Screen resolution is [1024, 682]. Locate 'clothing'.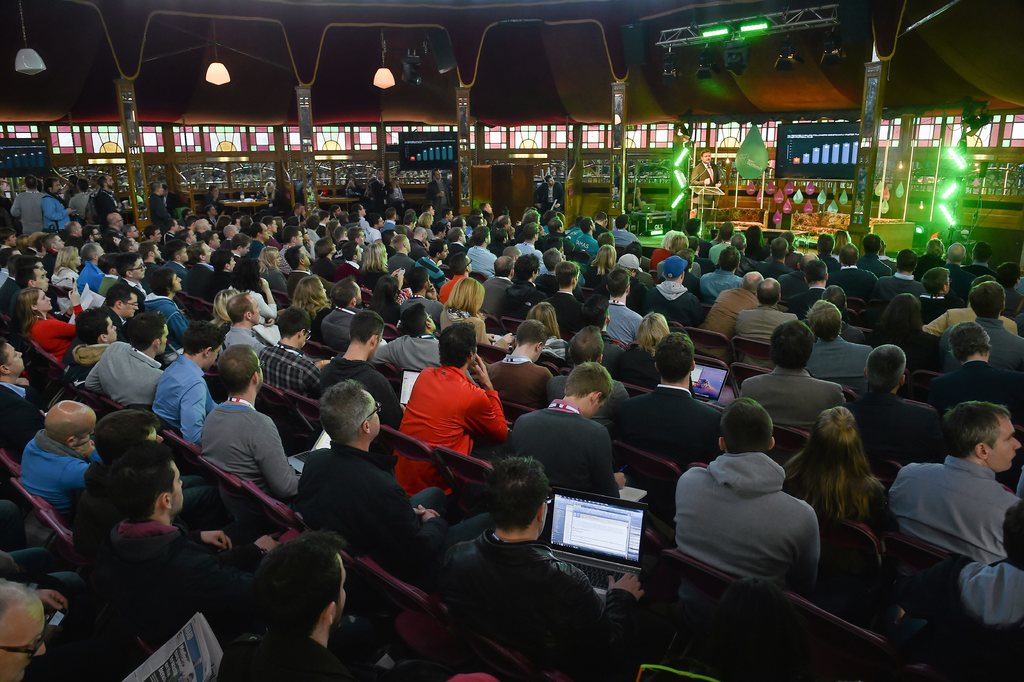
[945, 353, 1023, 441].
